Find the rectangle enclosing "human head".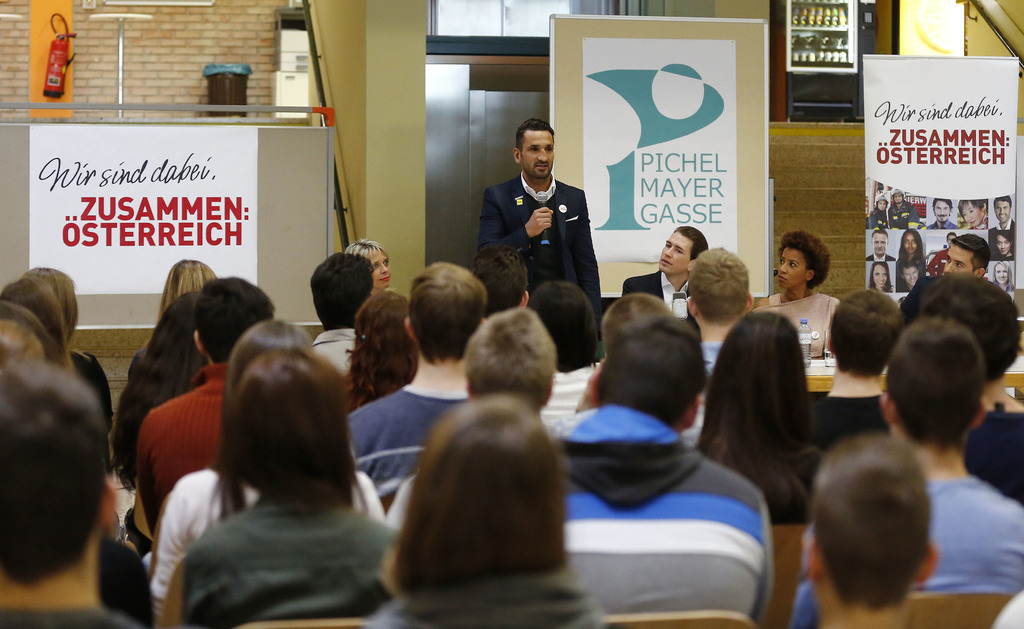
pyautogui.locateOnScreen(944, 233, 993, 278).
